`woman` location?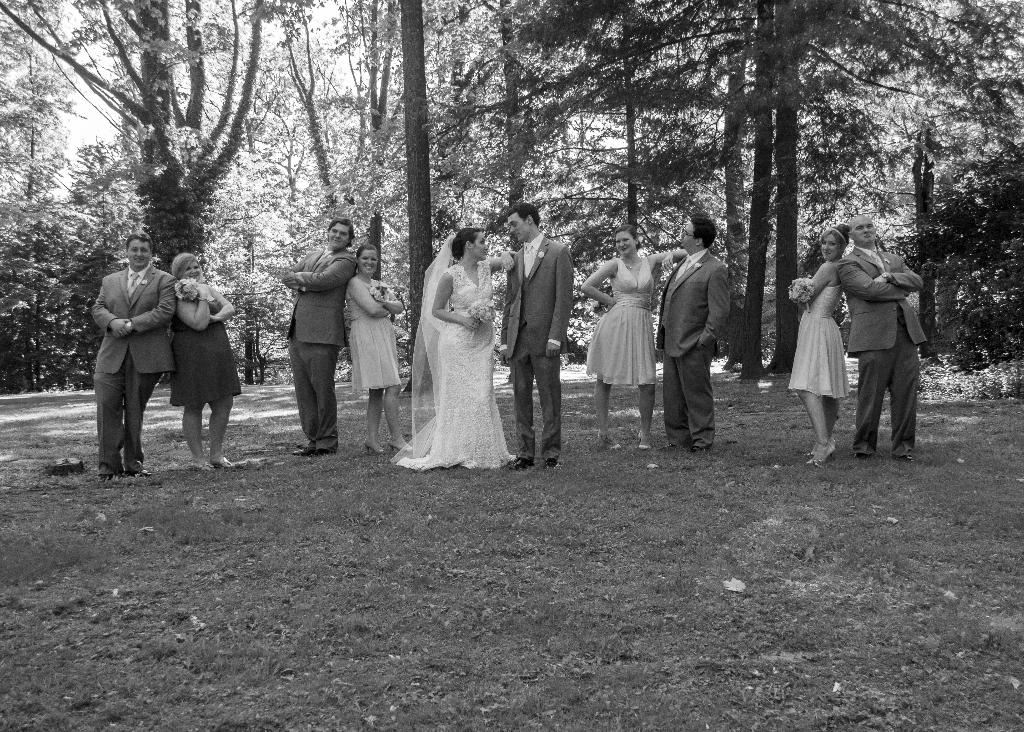
Rect(390, 225, 517, 468)
